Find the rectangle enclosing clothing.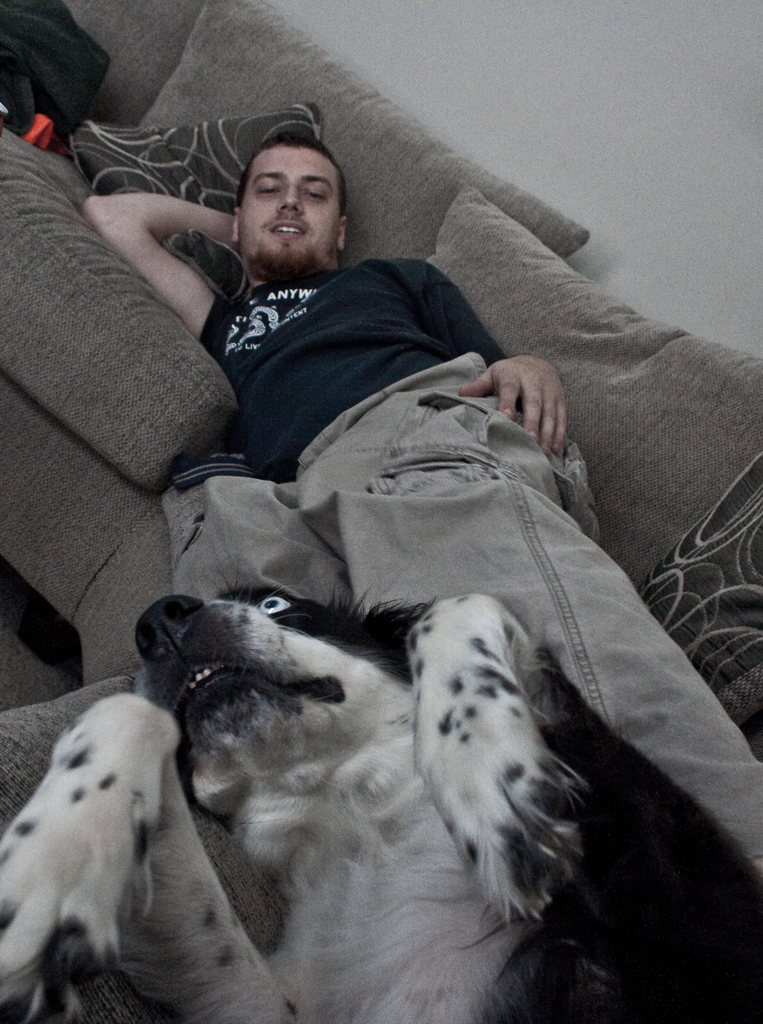
<bbox>112, 147, 570, 556</bbox>.
